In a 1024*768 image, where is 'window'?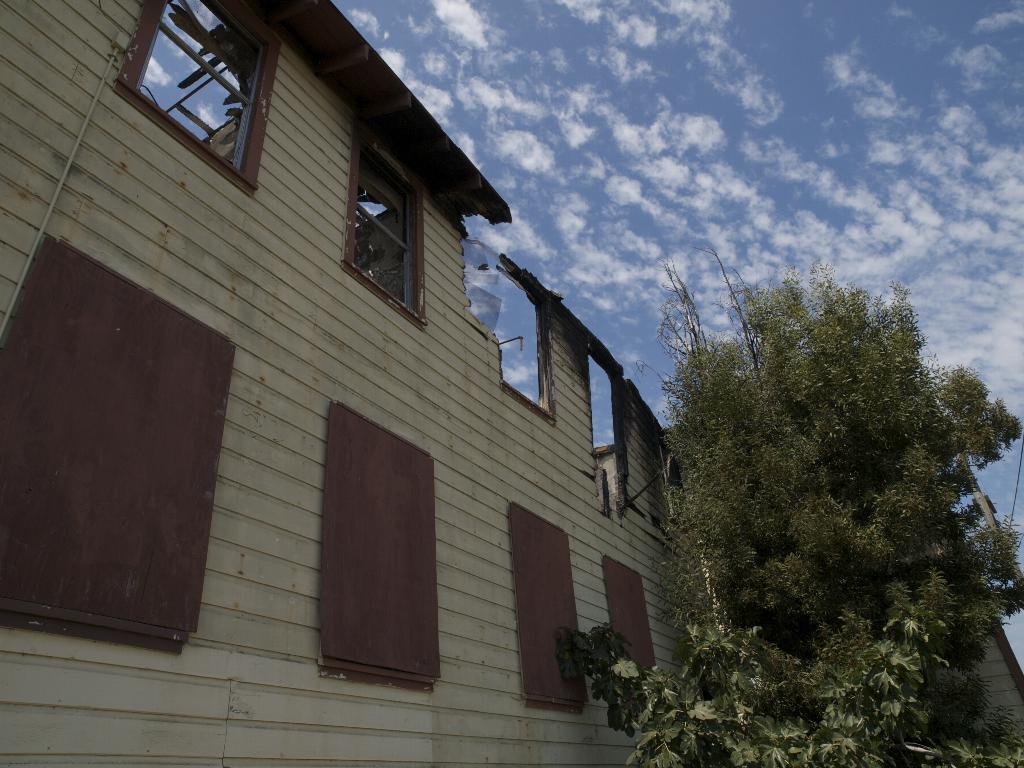
<region>345, 123, 429, 321</region>.
